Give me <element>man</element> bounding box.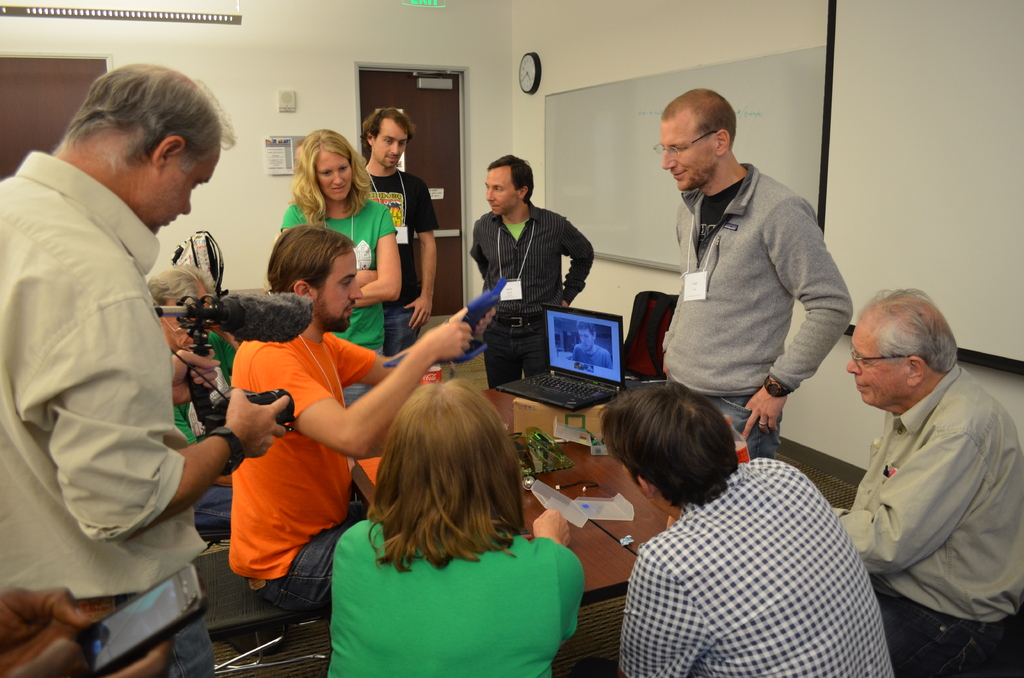
<box>593,378,894,677</box>.
